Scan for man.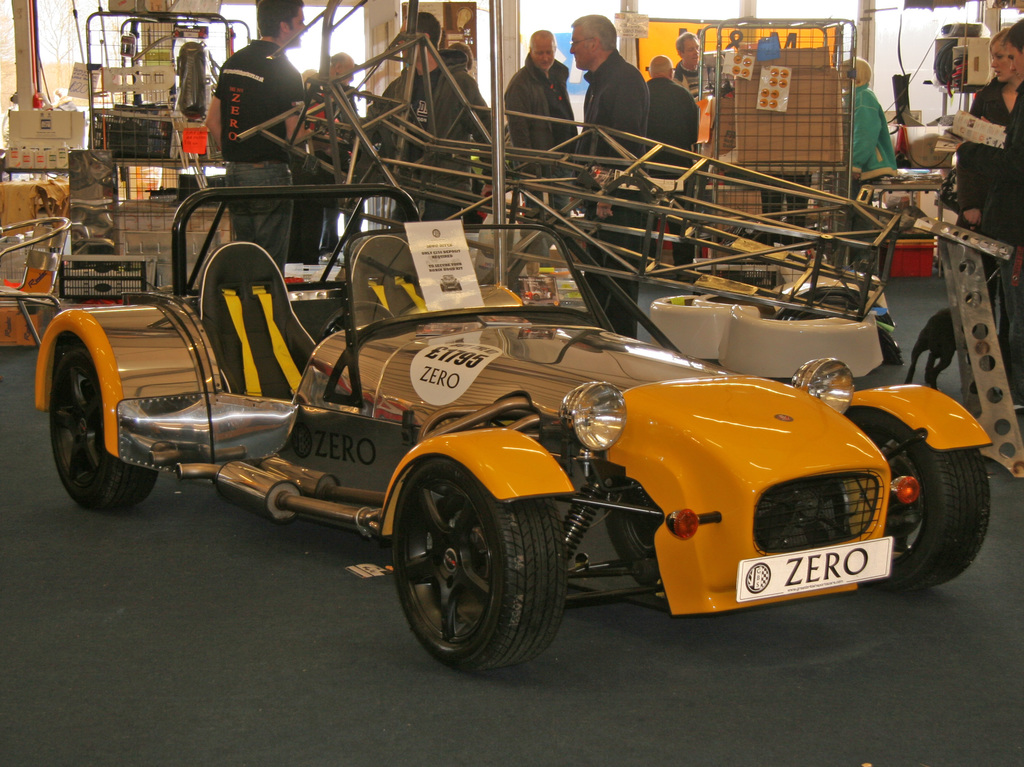
Scan result: 301 46 358 264.
